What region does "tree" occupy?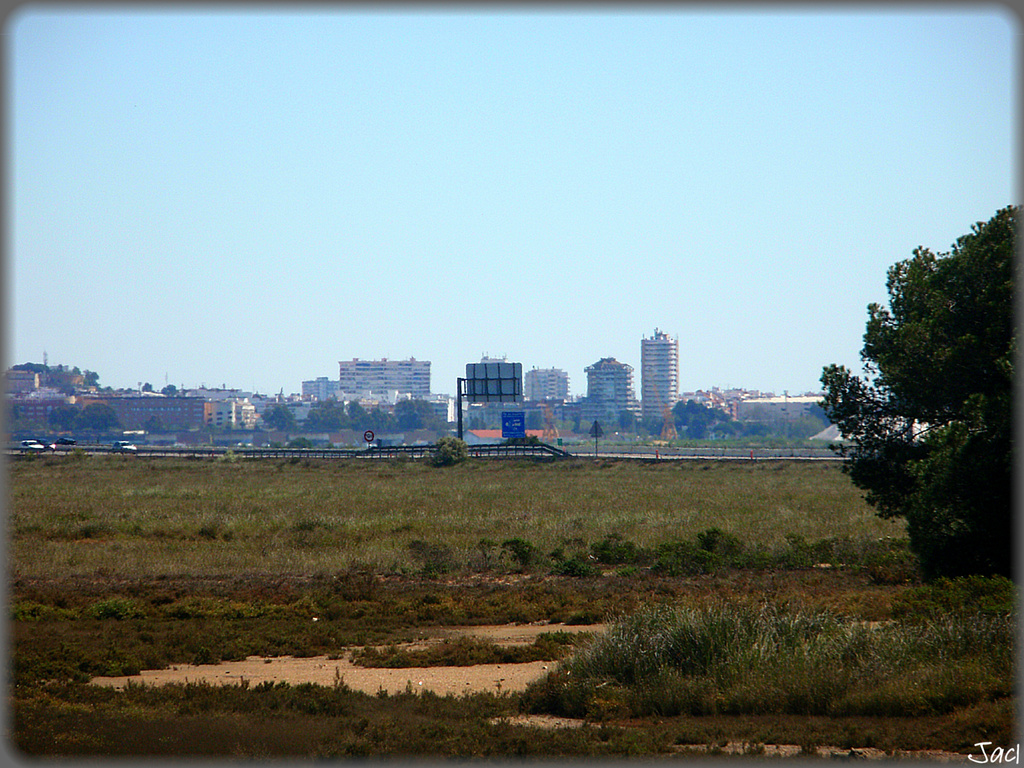
{"x1": 136, "y1": 381, "x2": 152, "y2": 391}.
